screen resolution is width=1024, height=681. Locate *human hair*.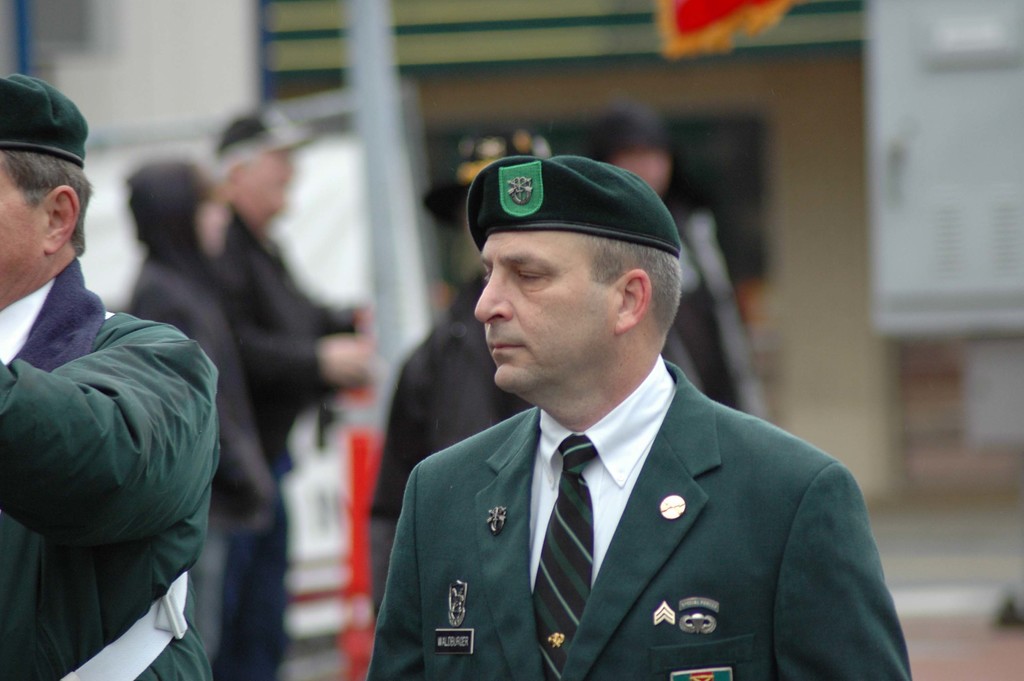
<bbox>589, 236, 678, 330</bbox>.
